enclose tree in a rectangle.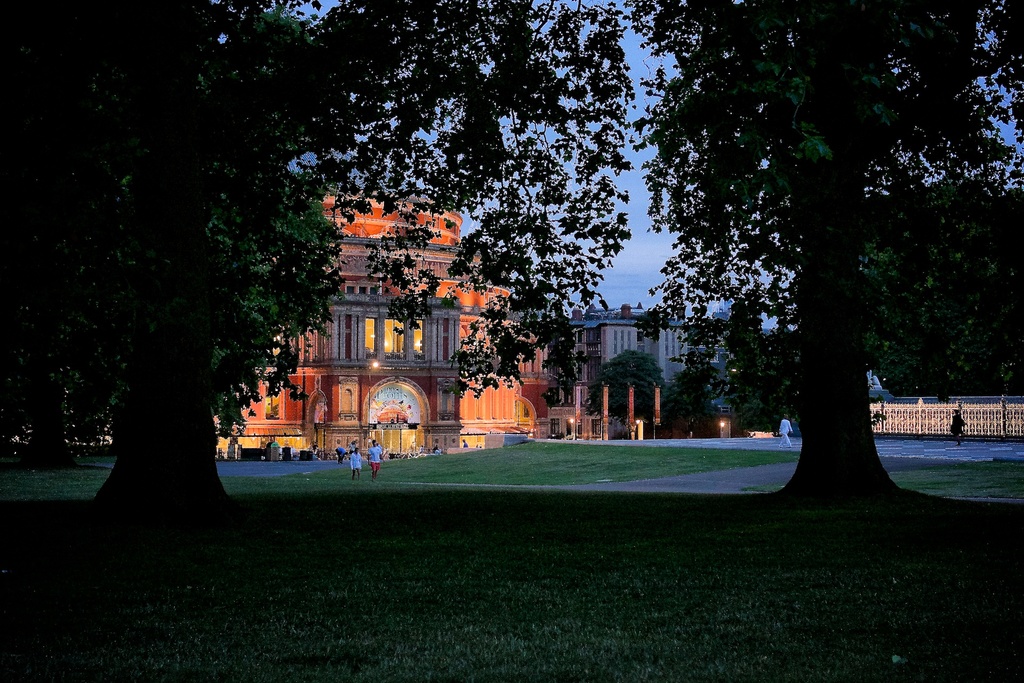
bbox(593, 362, 669, 438).
